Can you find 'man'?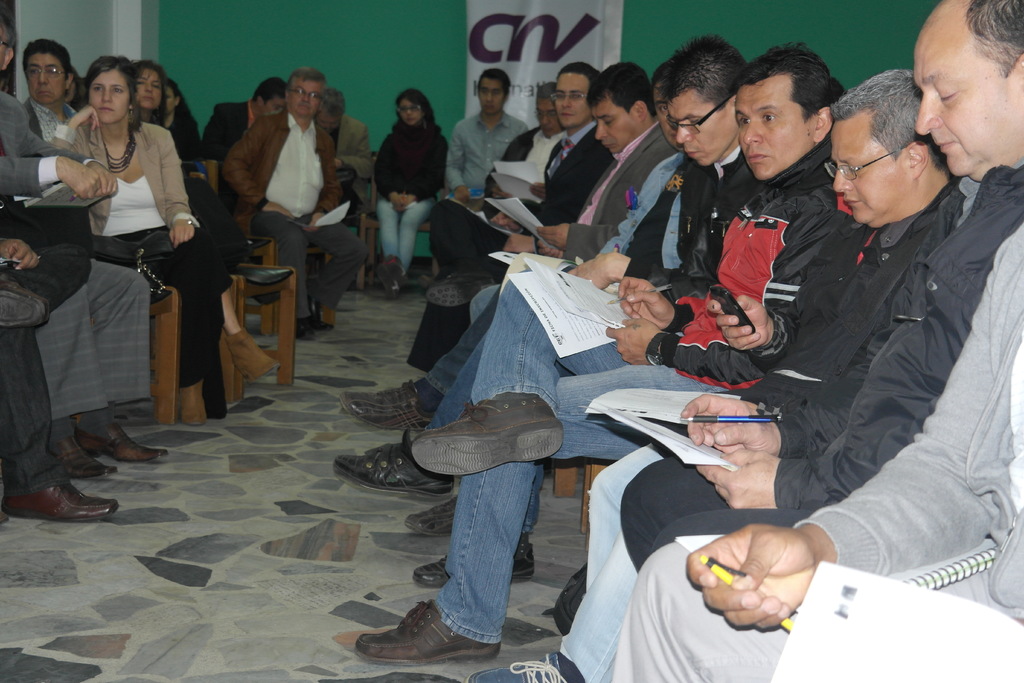
Yes, bounding box: 22/31/93/217.
